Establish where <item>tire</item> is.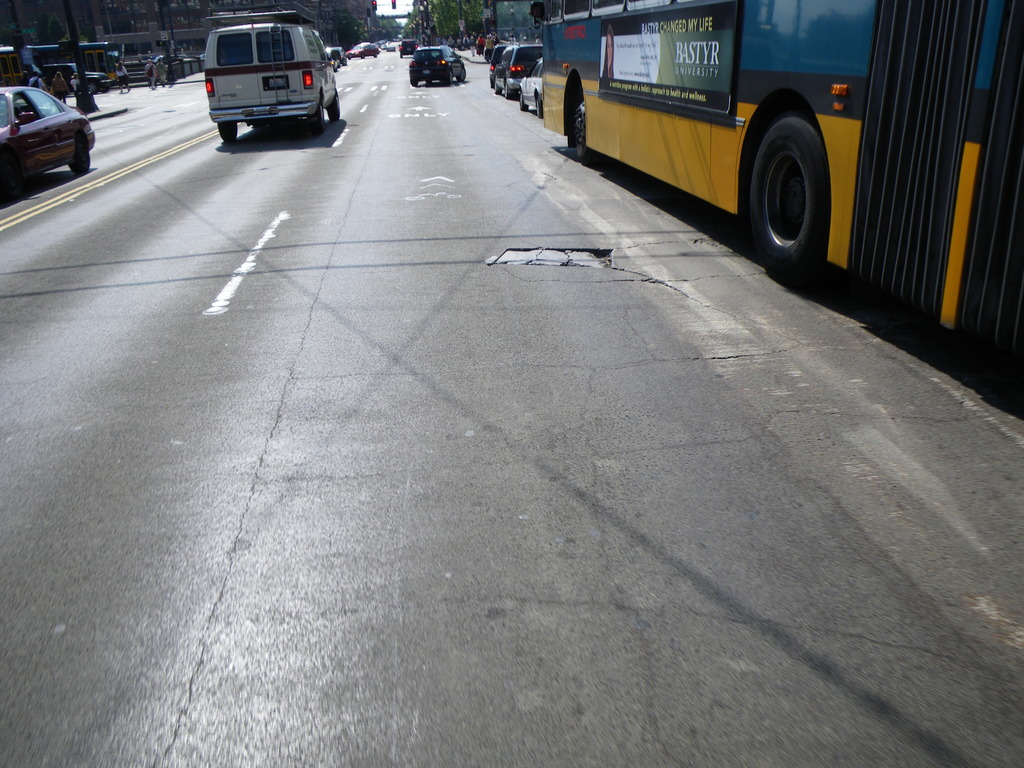
Established at (x1=569, y1=81, x2=607, y2=167).
